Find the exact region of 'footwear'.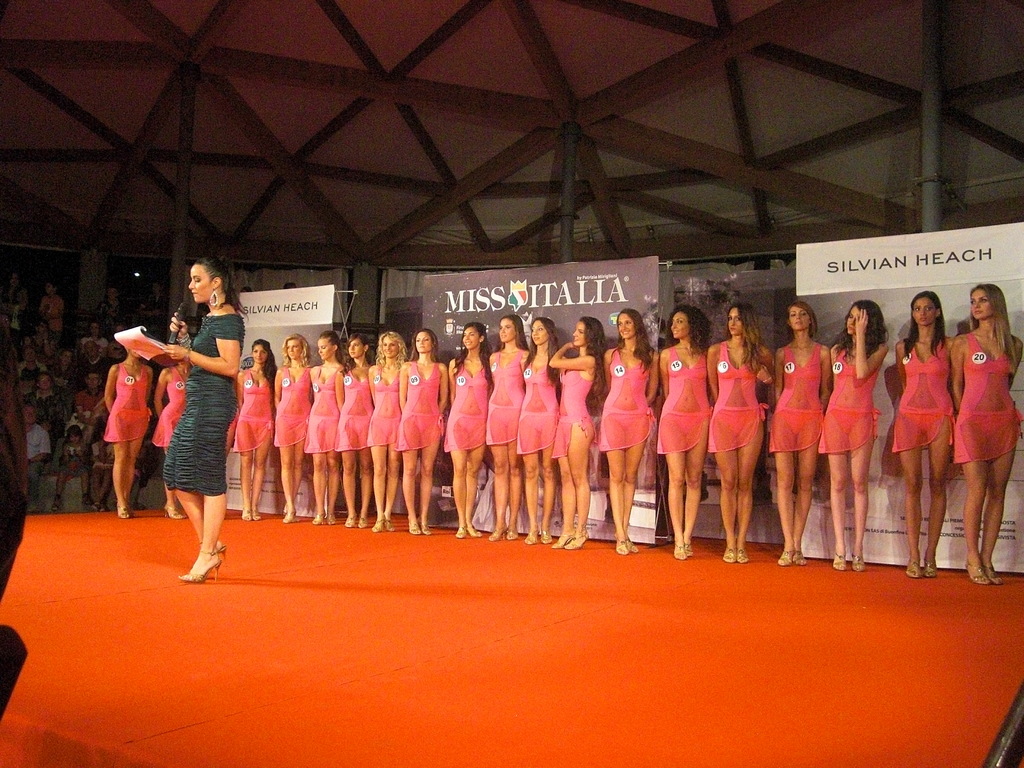
Exact region: <bbox>344, 514, 355, 529</bbox>.
